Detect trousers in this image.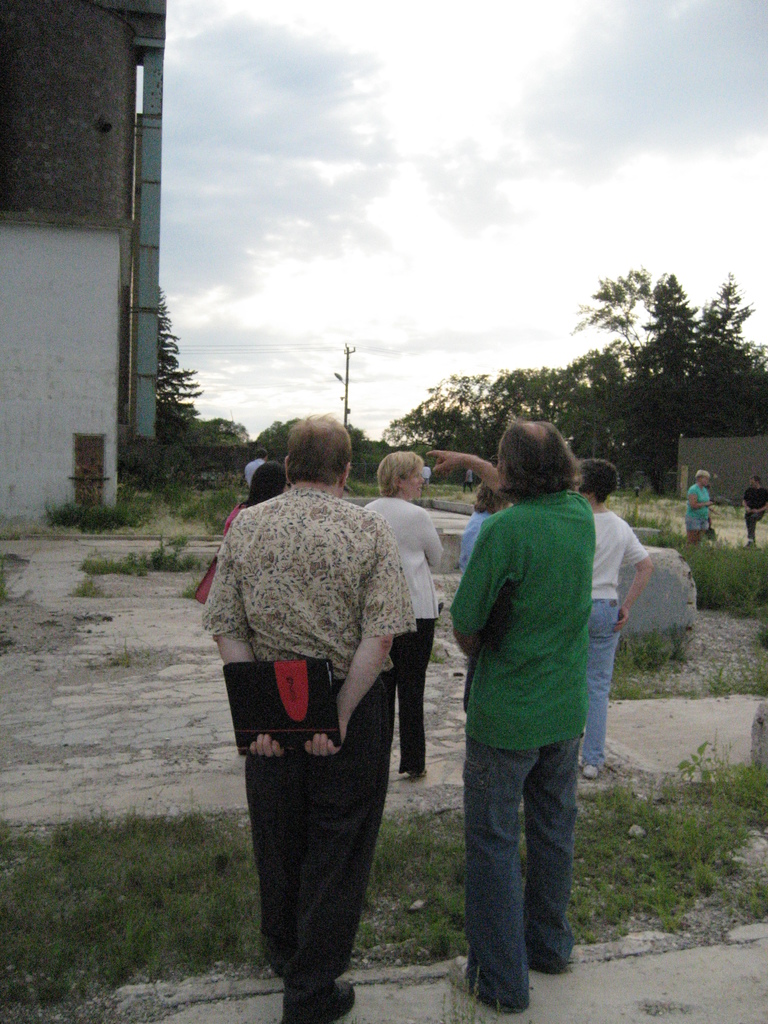
Detection: Rect(746, 511, 765, 540).
